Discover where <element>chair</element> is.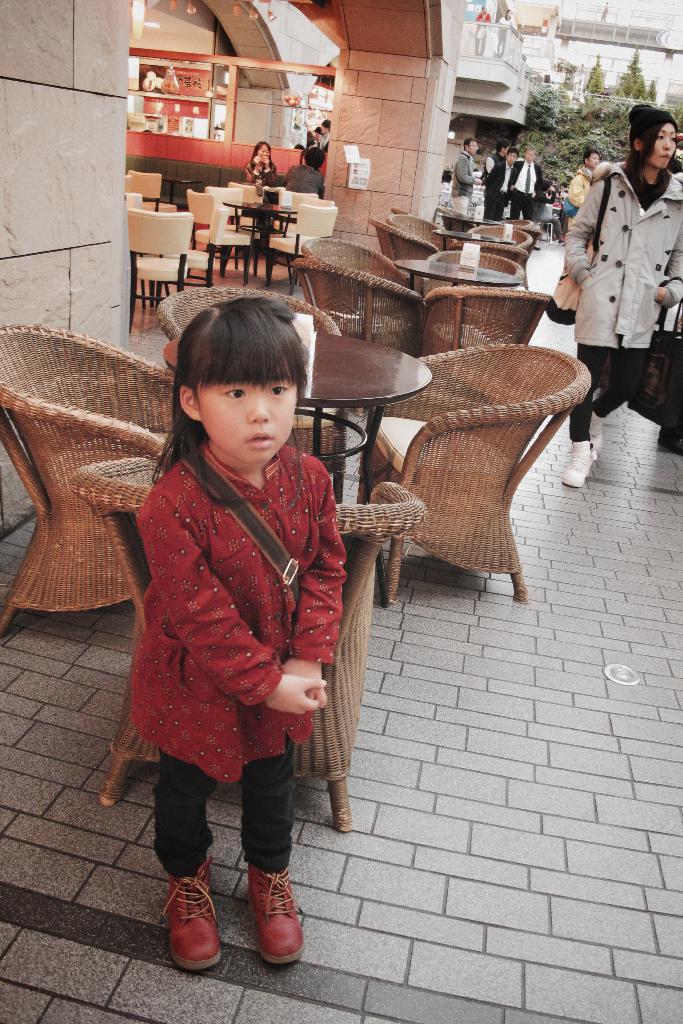
Discovered at 368 218 440 267.
